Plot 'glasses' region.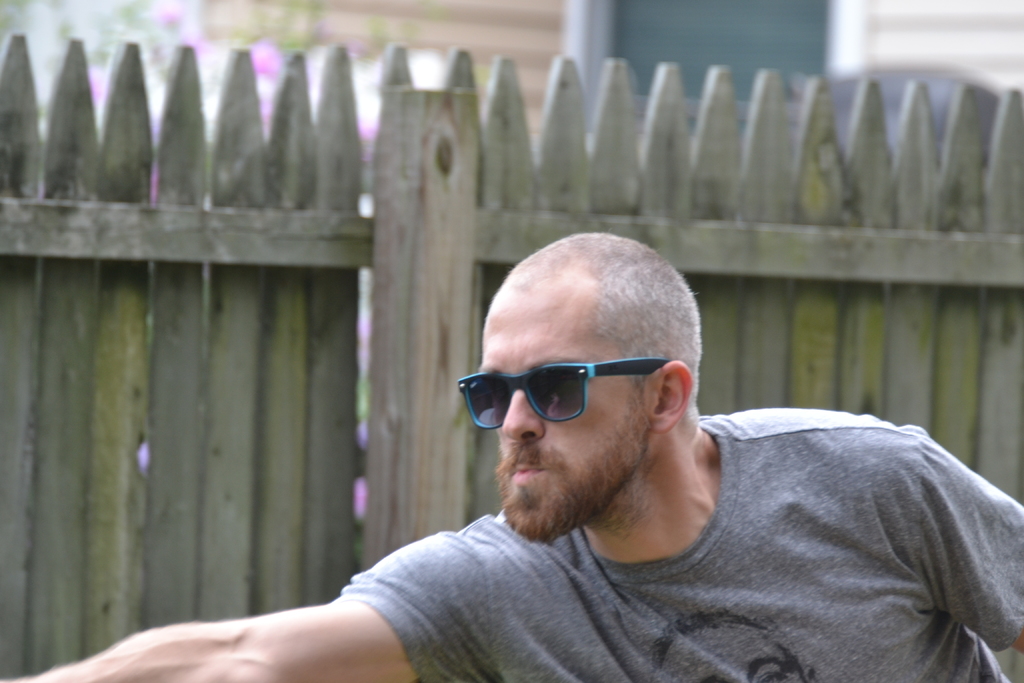
Plotted at (left=454, top=358, right=676, bottom=431).
